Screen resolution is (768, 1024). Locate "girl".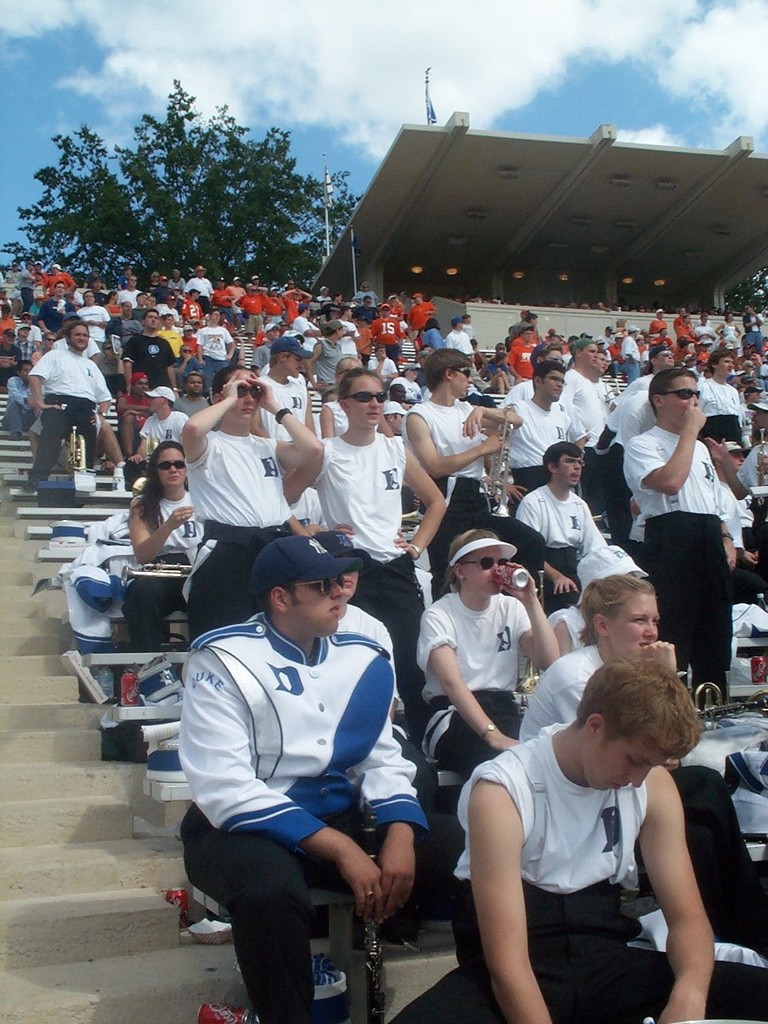
left=411, top=522, right=562, bottom=782.
